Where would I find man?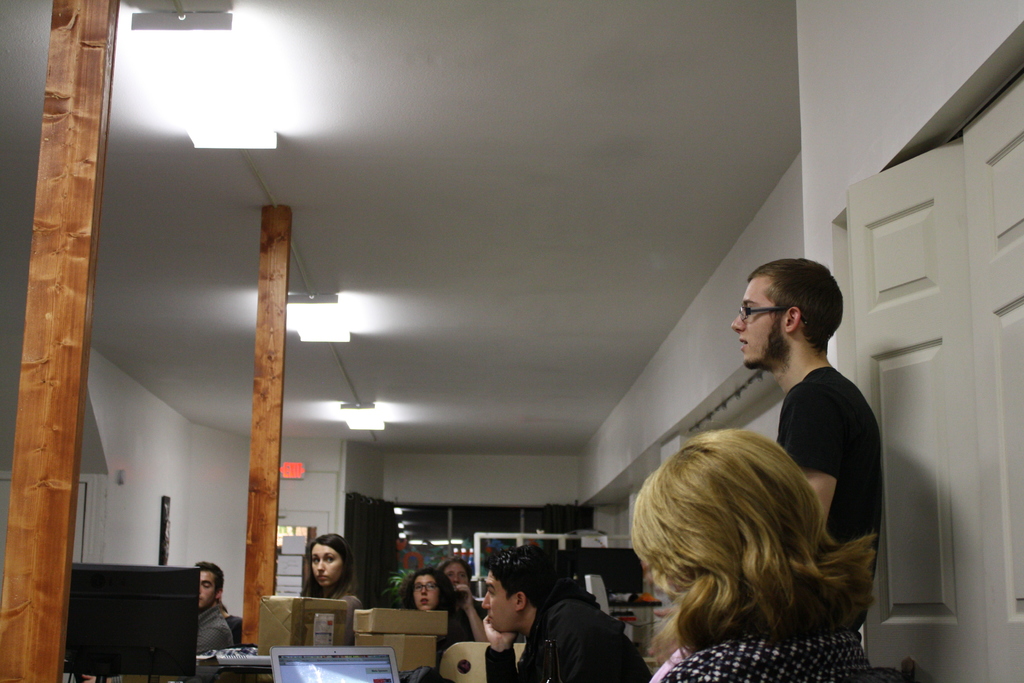
At x1=483 y1=545 x2=657 y2=682.
